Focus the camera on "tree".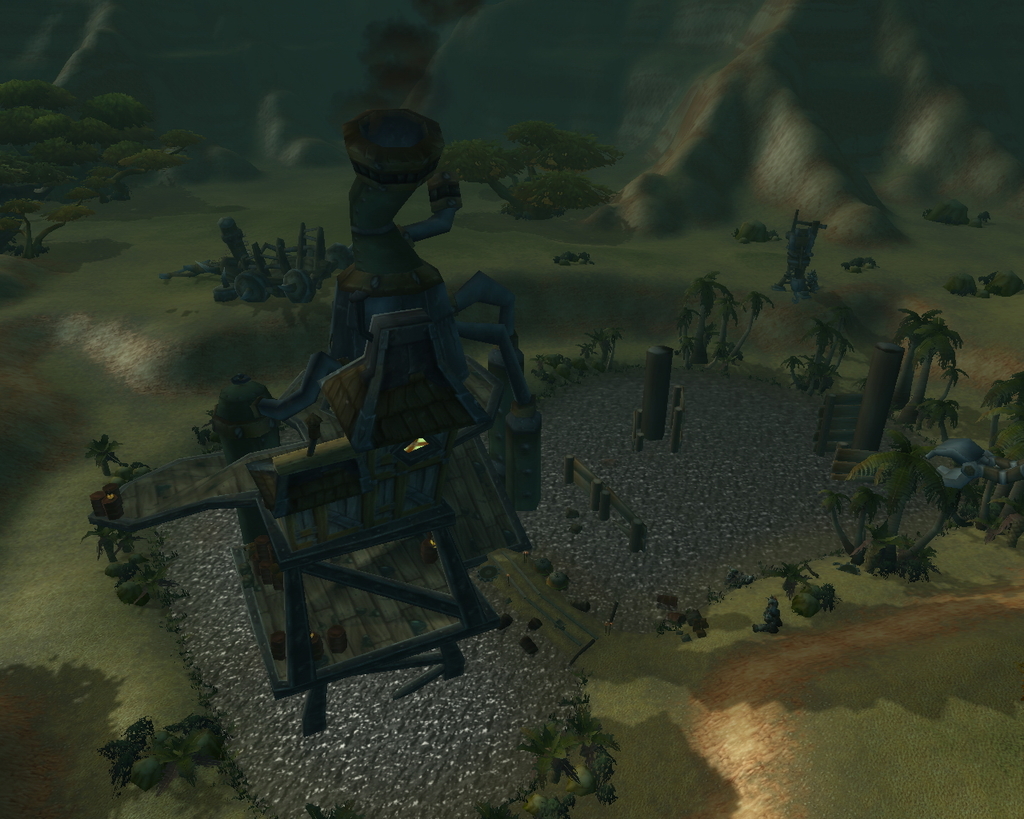
Focus region: bbox=(535, 352, 577, 395).
